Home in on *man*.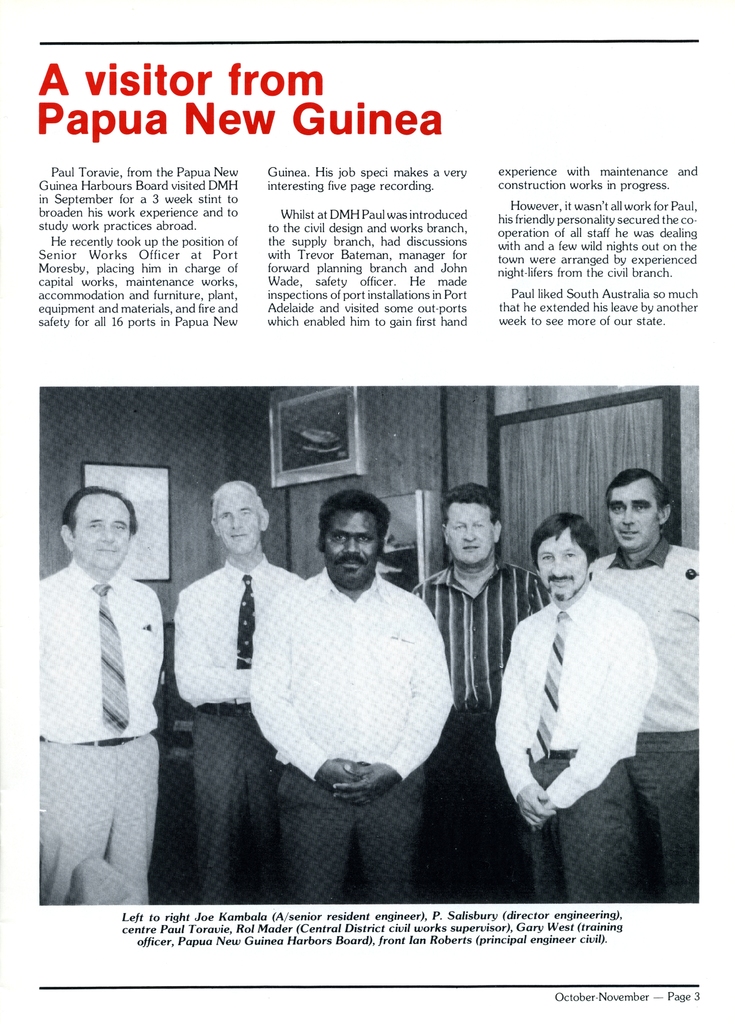
Homed in at {"x1": 412, "y1": 480, "x2": 551, "y2": 905}.
